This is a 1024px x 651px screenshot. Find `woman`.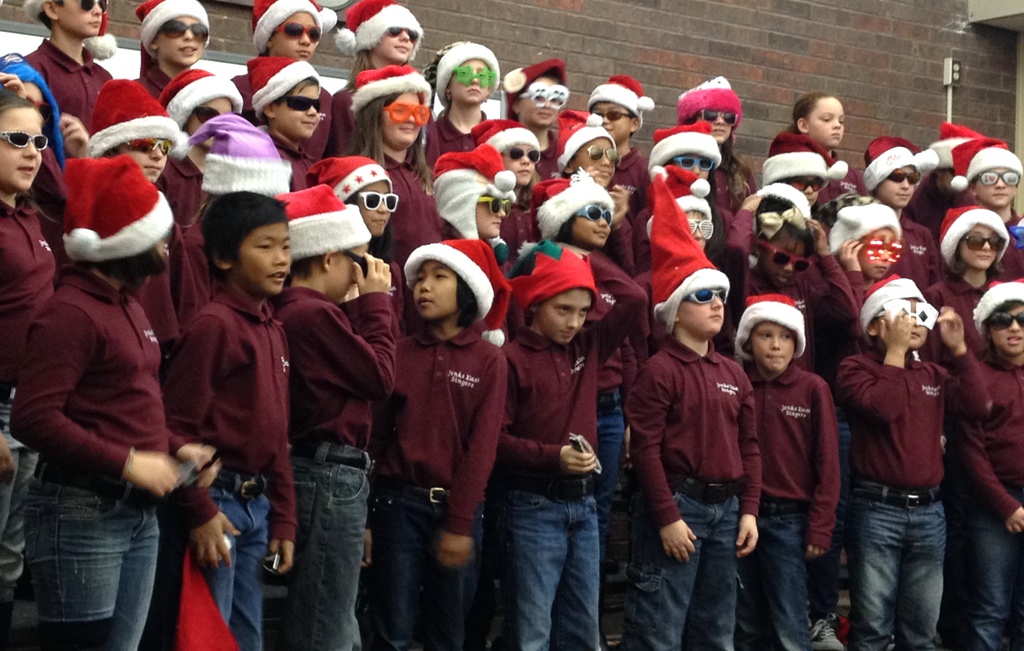
Bounding box: [8,118,205,650].
